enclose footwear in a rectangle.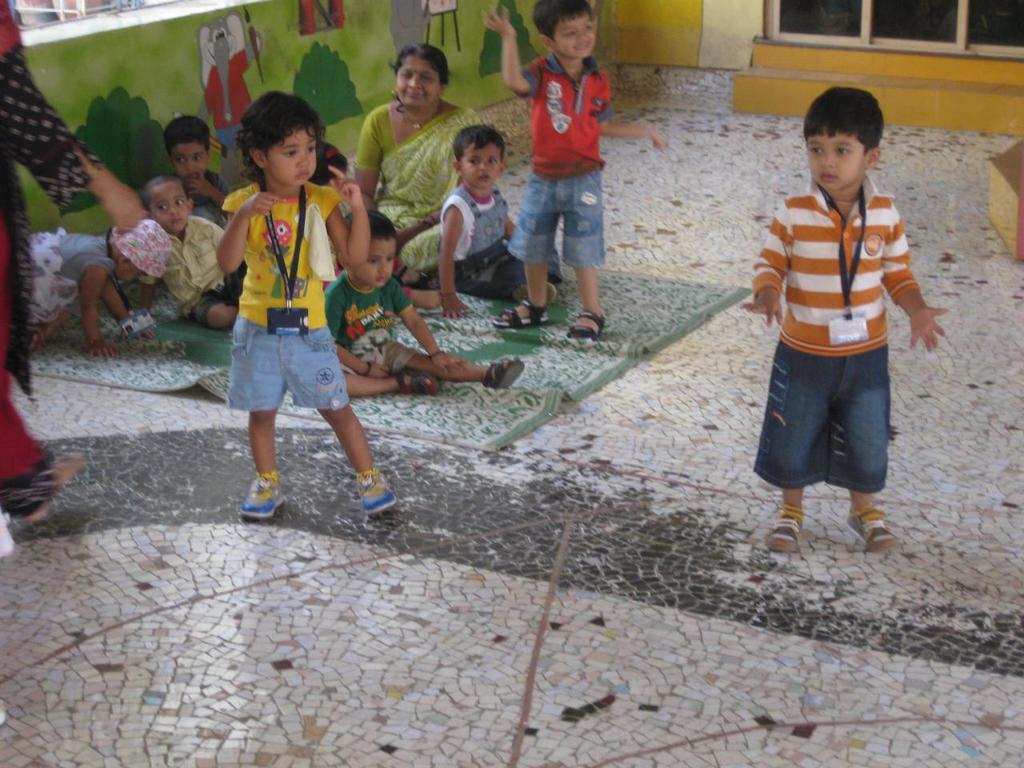
box=[224, 451, 295, 529].
